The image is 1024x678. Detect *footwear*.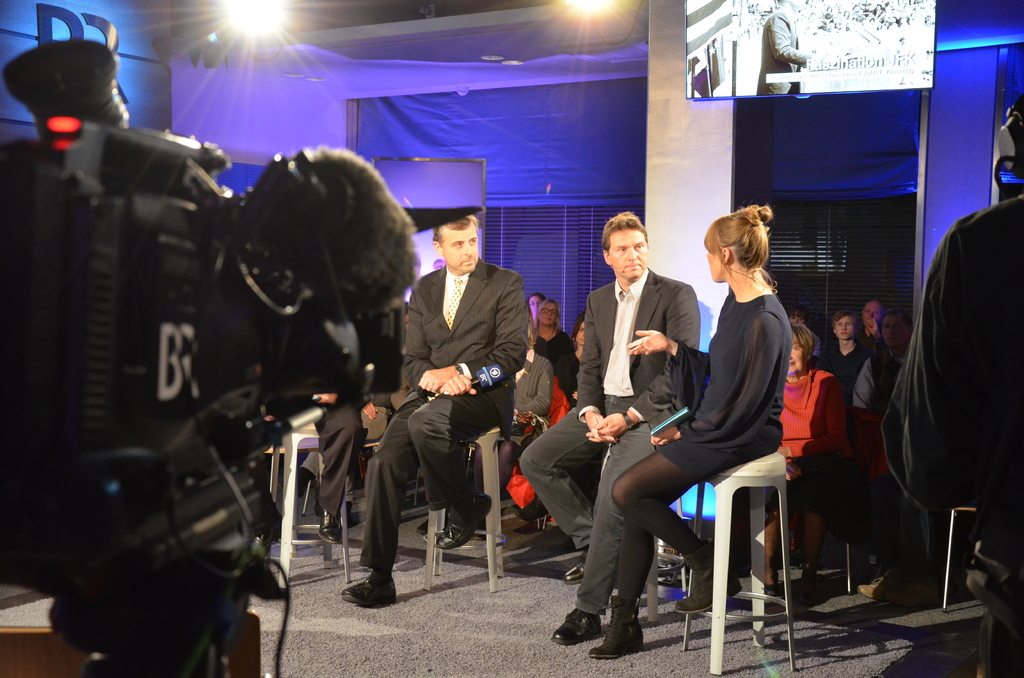
Detection: locate(563, 584, 647, 660).
